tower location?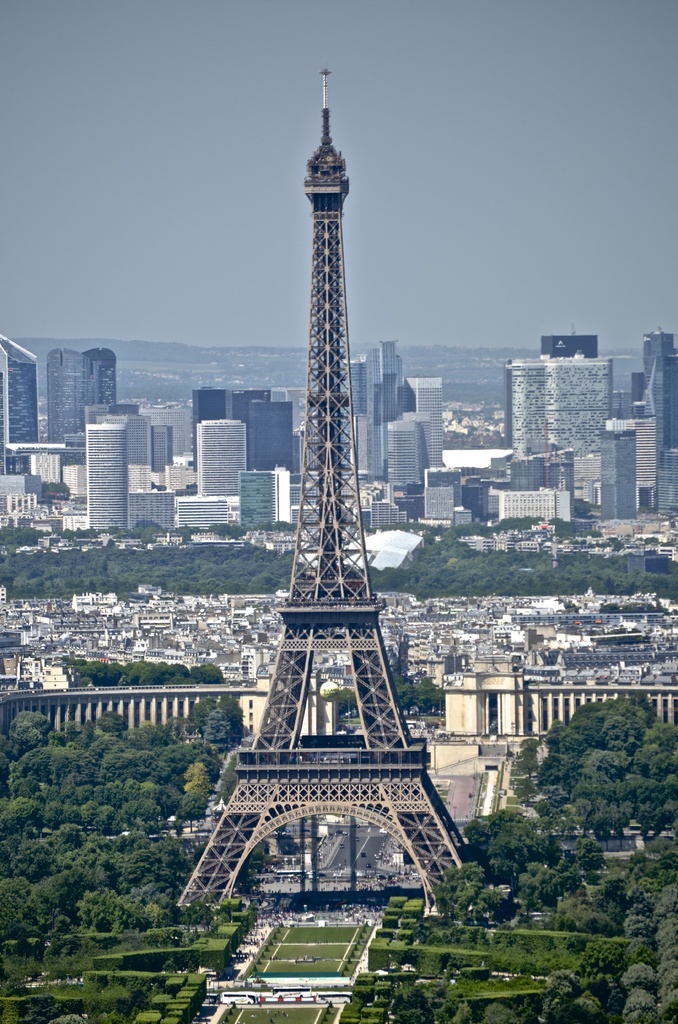
[90, 424, 124, 531]
